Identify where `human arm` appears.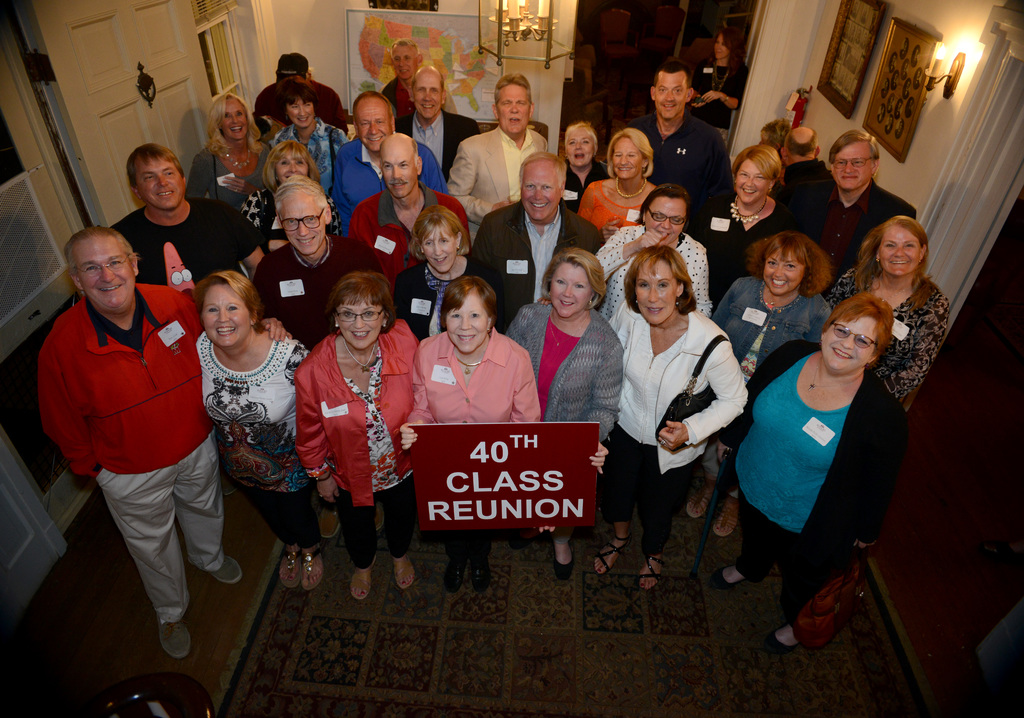
Appears at (220,205,264,286).
